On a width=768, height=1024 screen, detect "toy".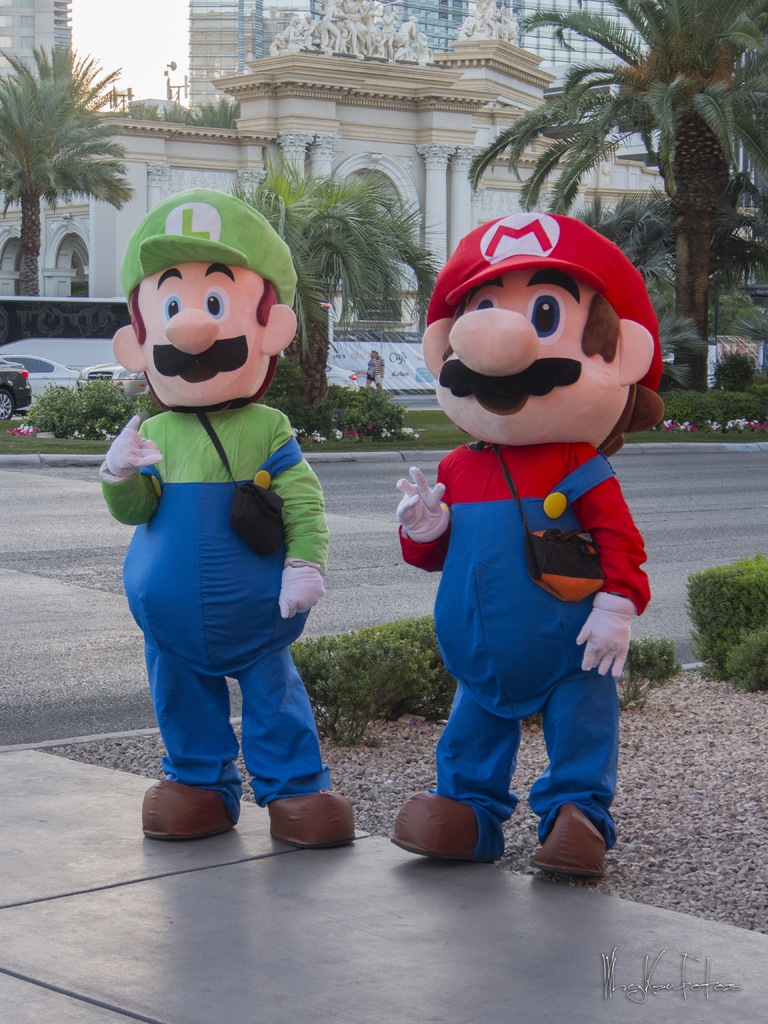
select_region(383, 239, 652, 866).
